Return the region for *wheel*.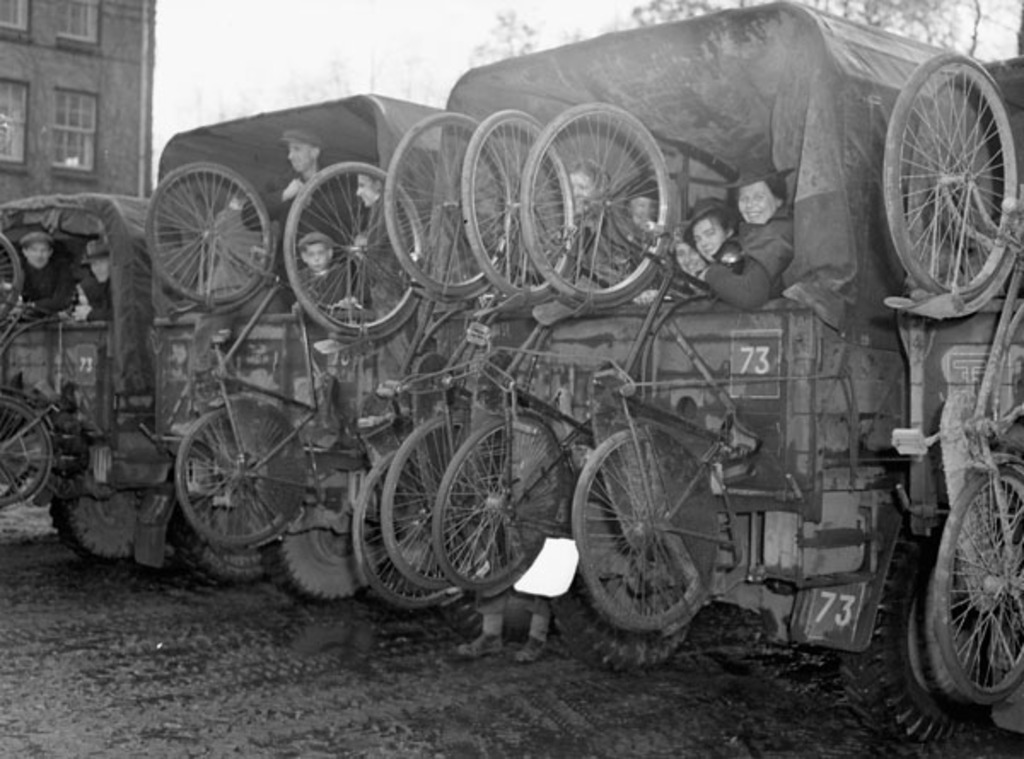
[143, 160, 275, 304].
